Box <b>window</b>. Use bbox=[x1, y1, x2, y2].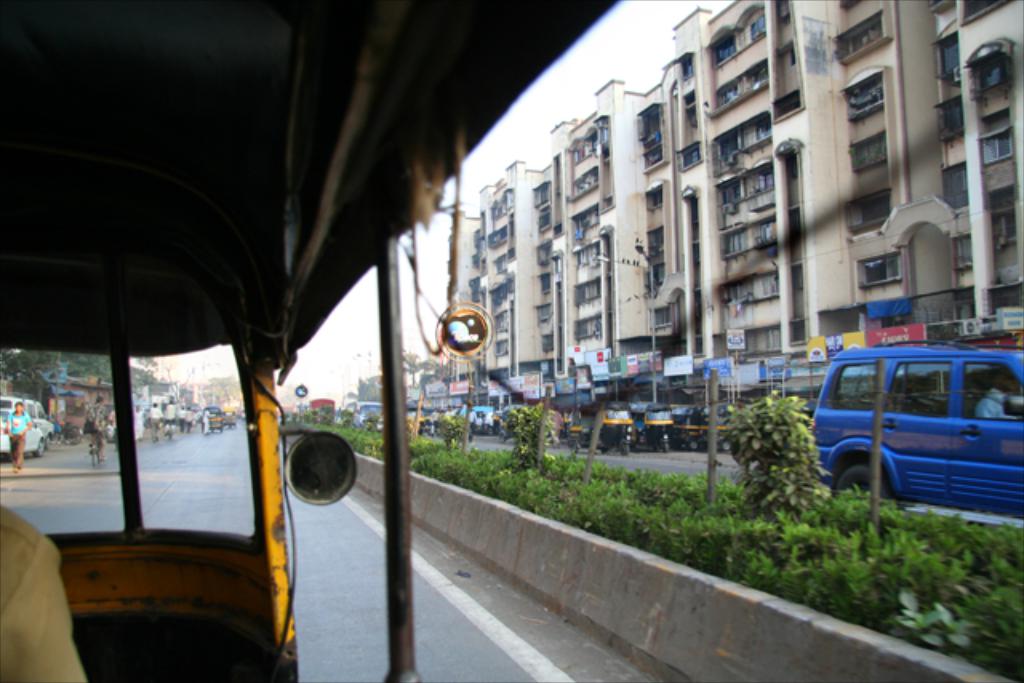
bbox=[850, 136, 883, 165].
